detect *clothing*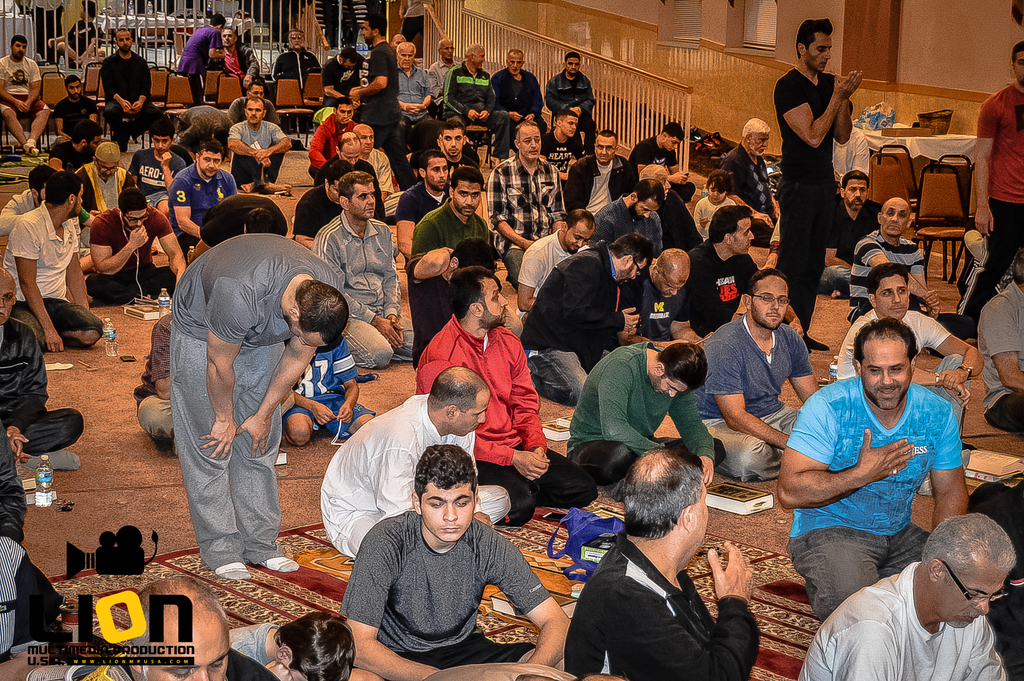
l=538, t=131, r=587, b=167
